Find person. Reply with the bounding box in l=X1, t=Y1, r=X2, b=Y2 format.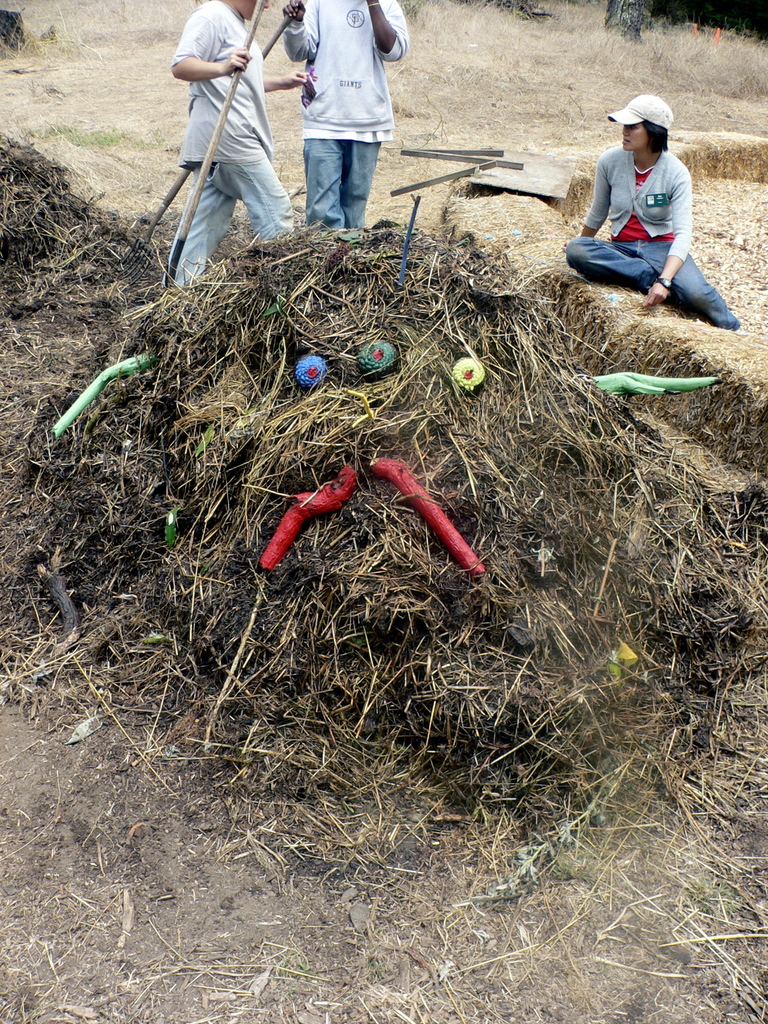
l=593, t=72, r=709, b=303.
